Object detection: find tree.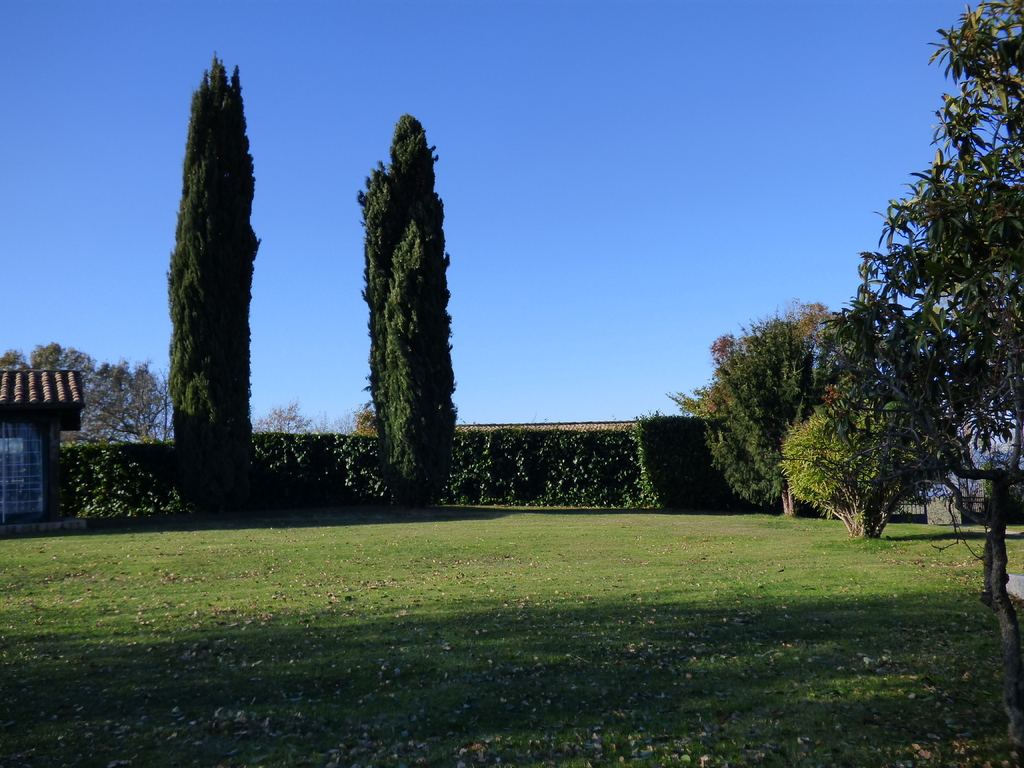
box=[0, 344, 173, 446].
